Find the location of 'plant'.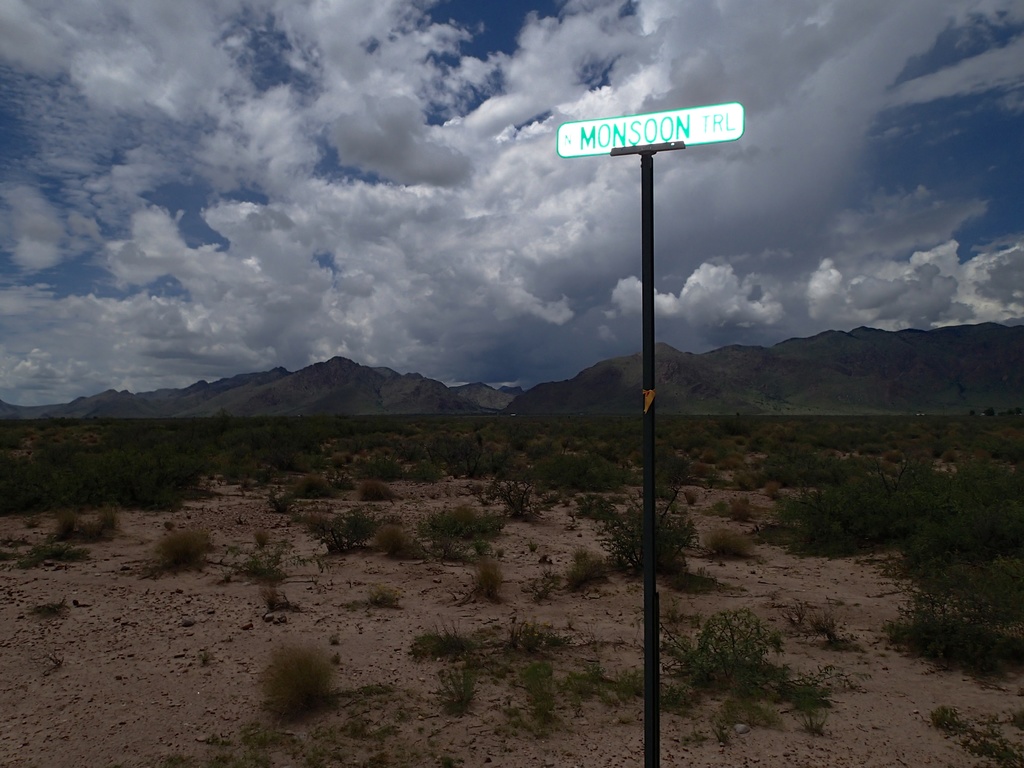
Location: {"left": 238, "top": 548, "right": 311, "bottom": 589}.
